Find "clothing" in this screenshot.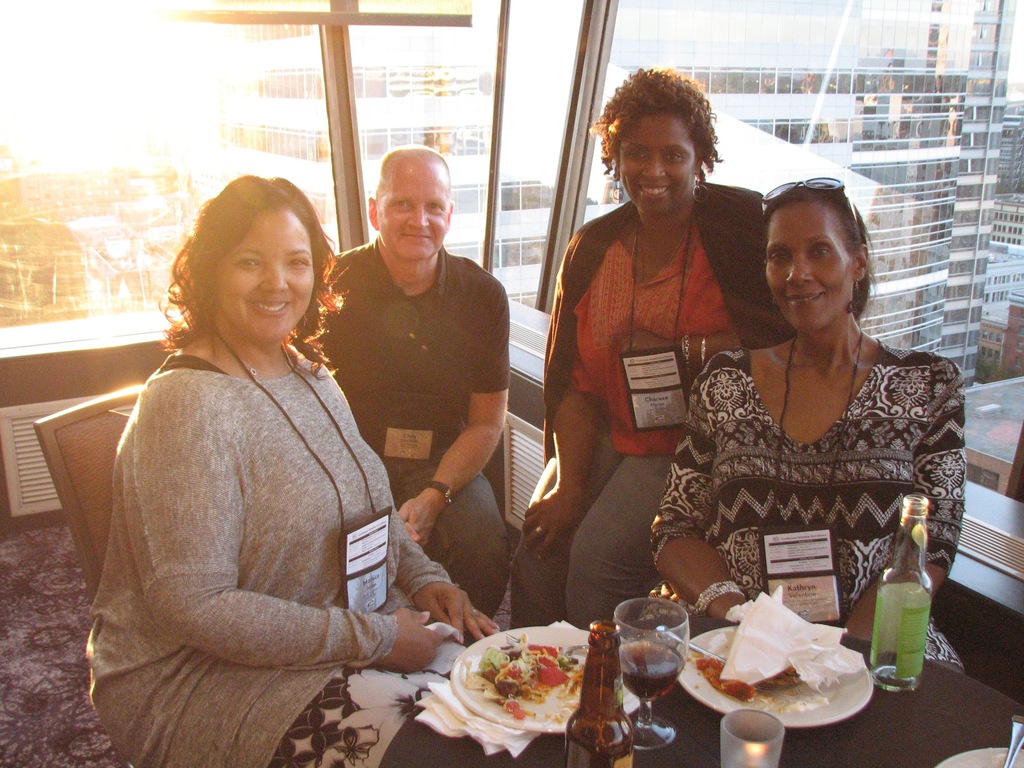
The bounding box for "clothing" is pyautogui.locateOnScreen(88, 355, 556, 767).
